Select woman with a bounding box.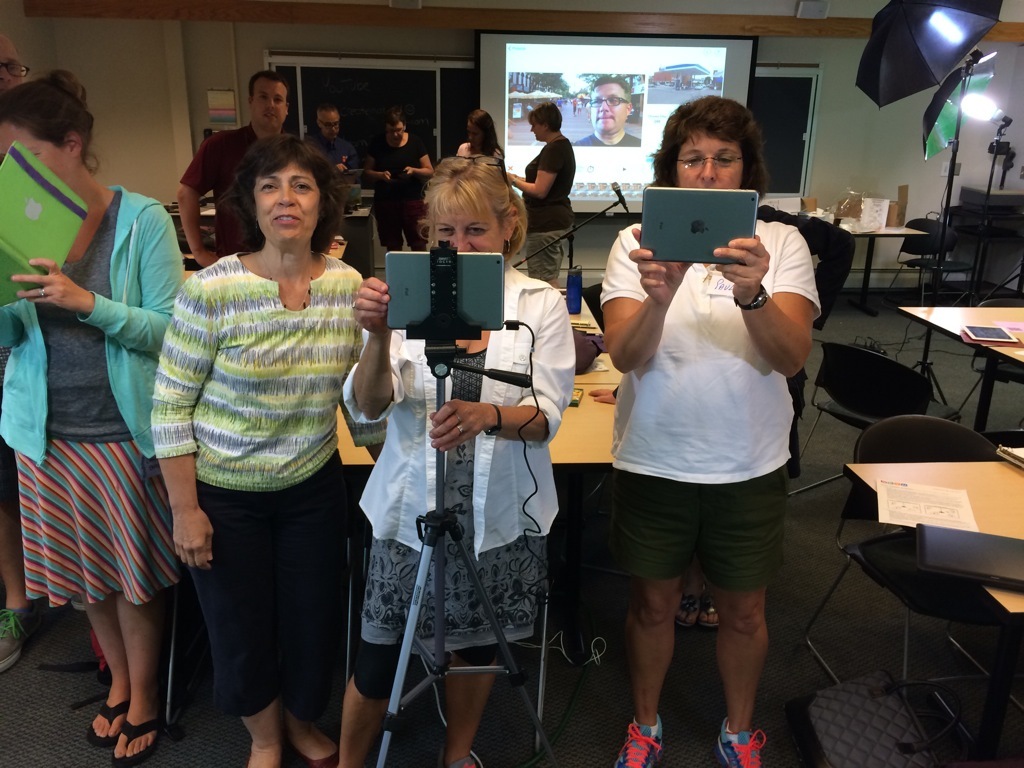
detection(327, 157, 580, 767).
